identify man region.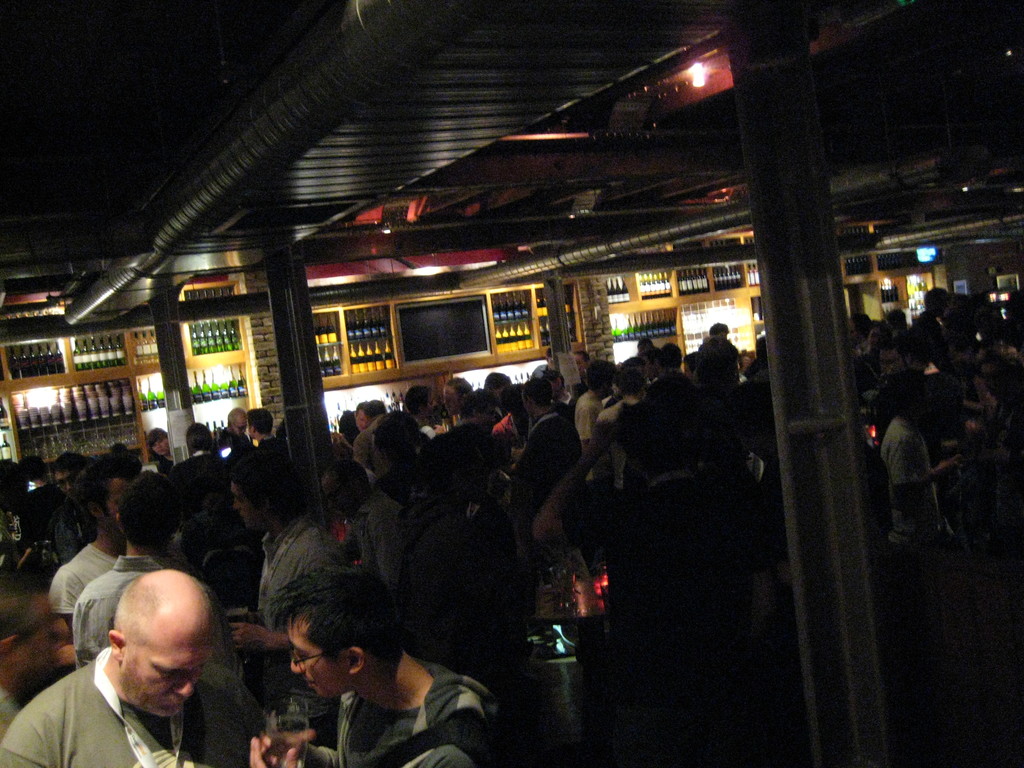
Region: [509,379,572,545].
